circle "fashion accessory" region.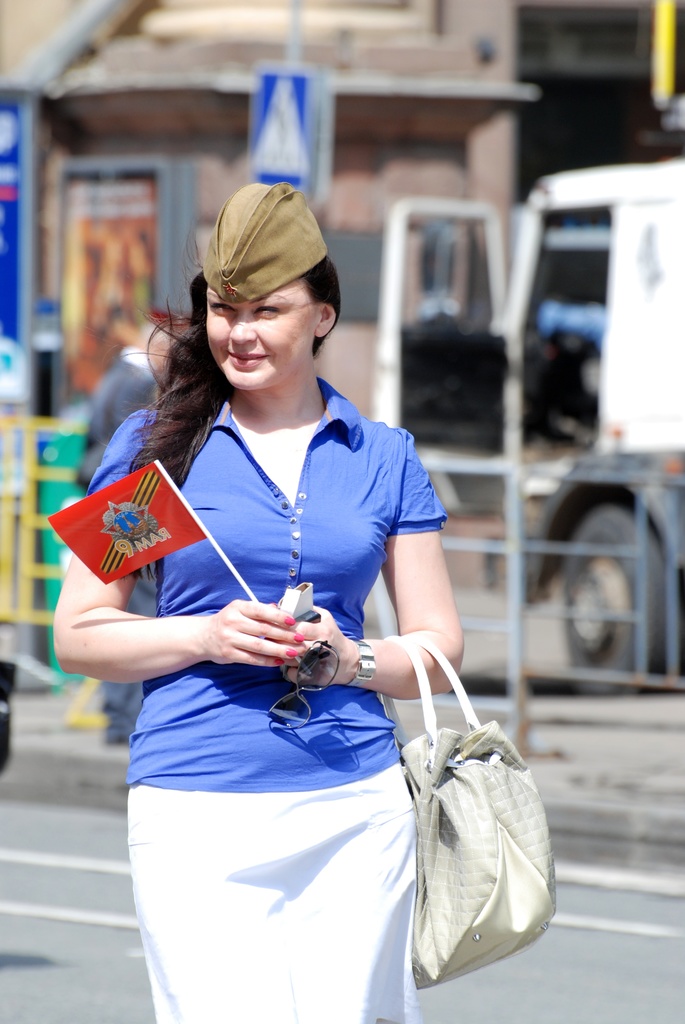
Region: bbox=[354, 650, 375, 690].
